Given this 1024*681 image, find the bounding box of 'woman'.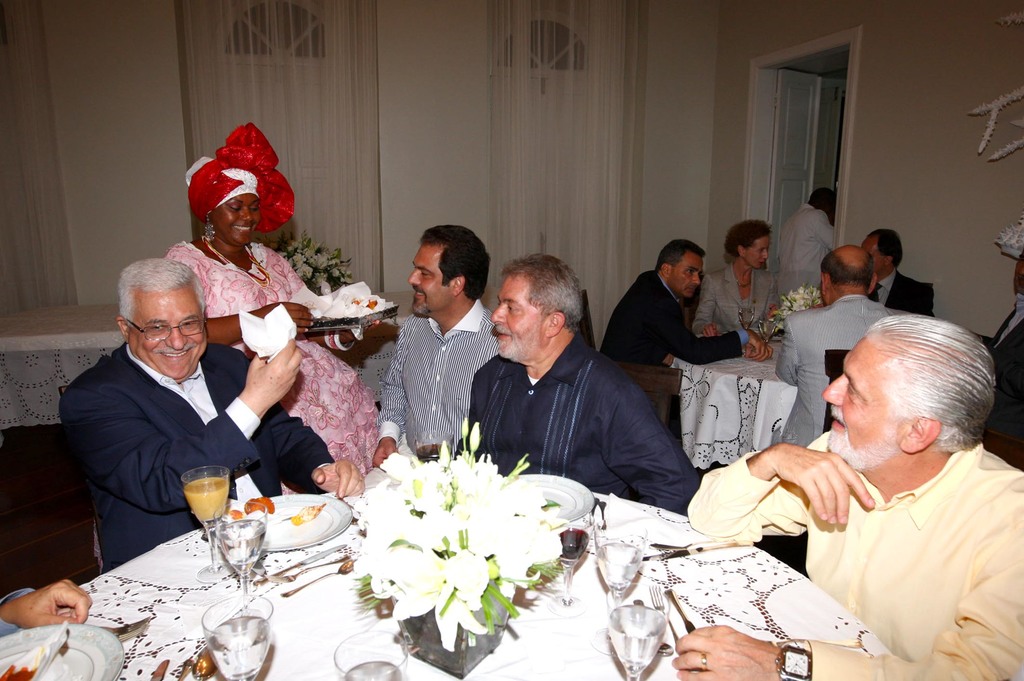
select_region(687, 220, 782, 344).
